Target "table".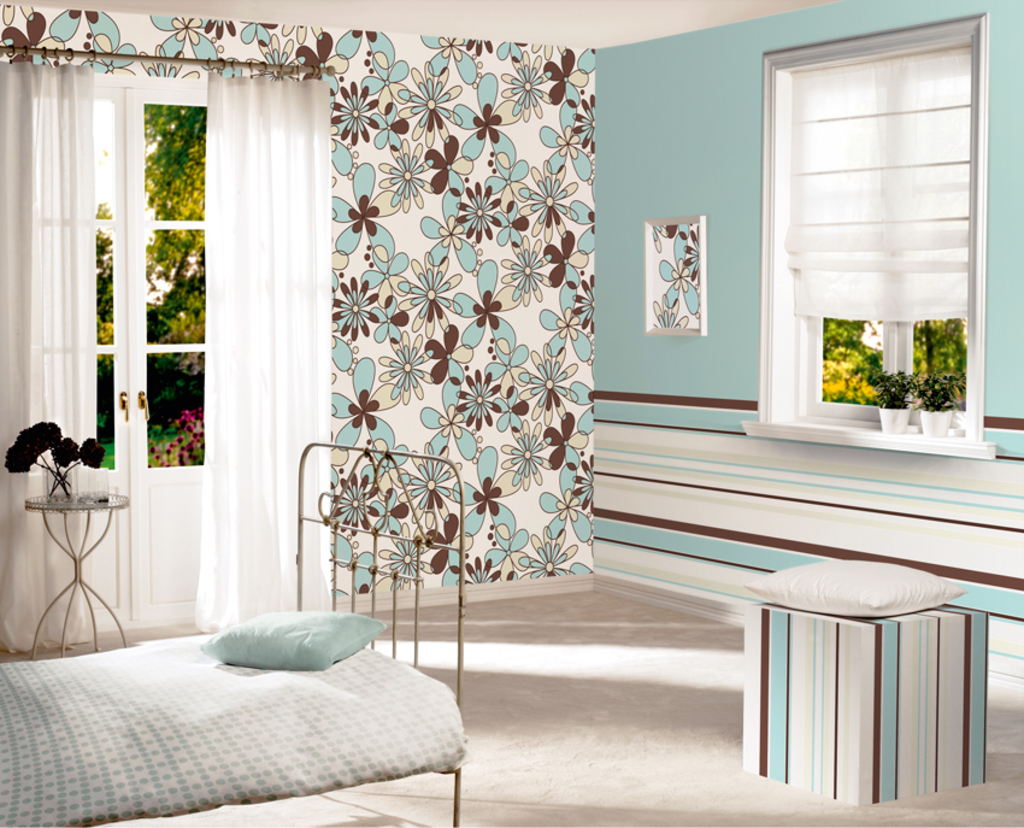
Target region: x1=23 y1=499 x2=124 y2=662.
